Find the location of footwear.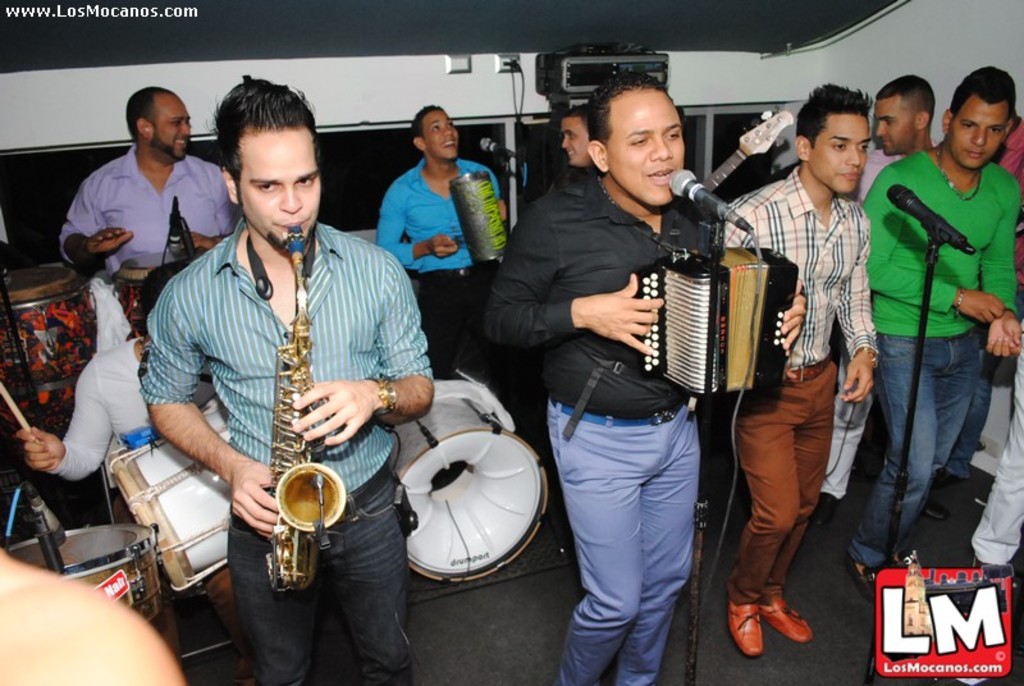
Location: [left=842, top=557, right=890, bottom=600].
